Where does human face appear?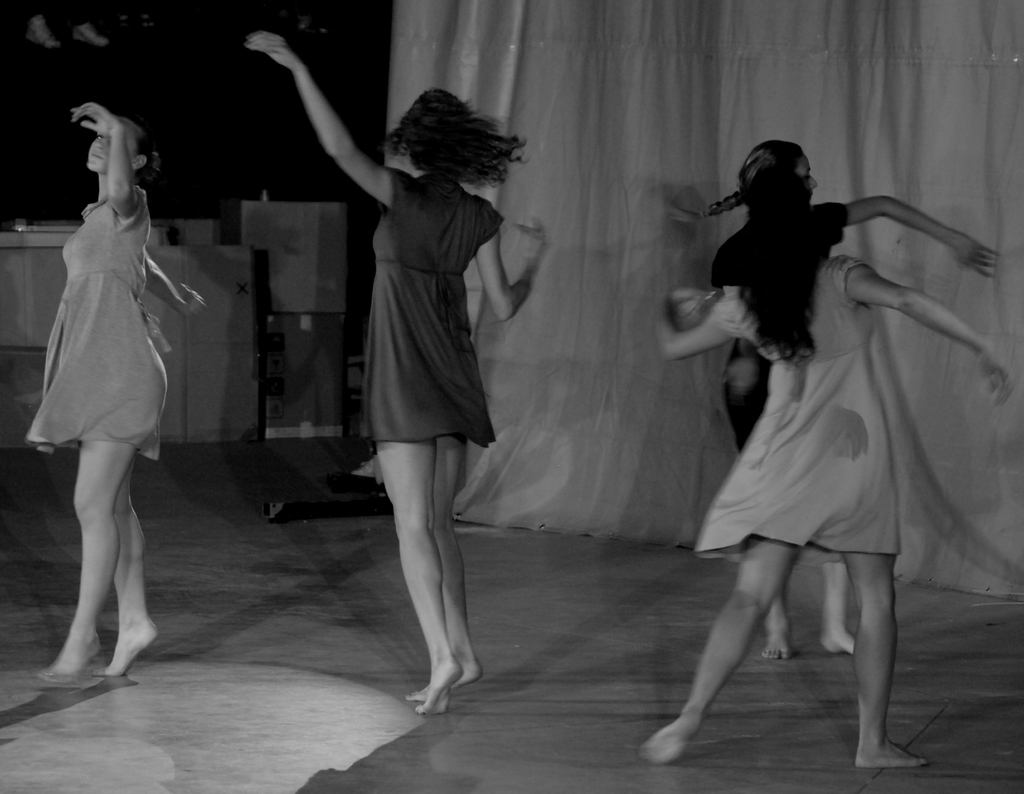
Appears at box(89, 117, 137, 174).
